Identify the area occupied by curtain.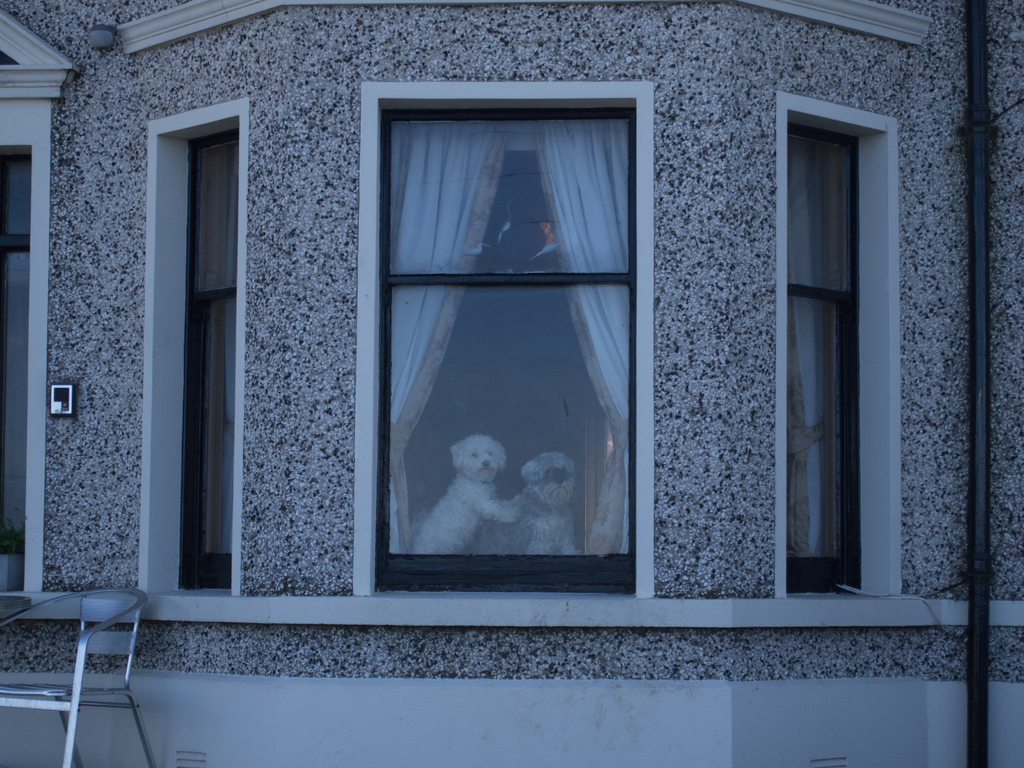
Area: (left=537, top=121, right=628, bottom=554).
